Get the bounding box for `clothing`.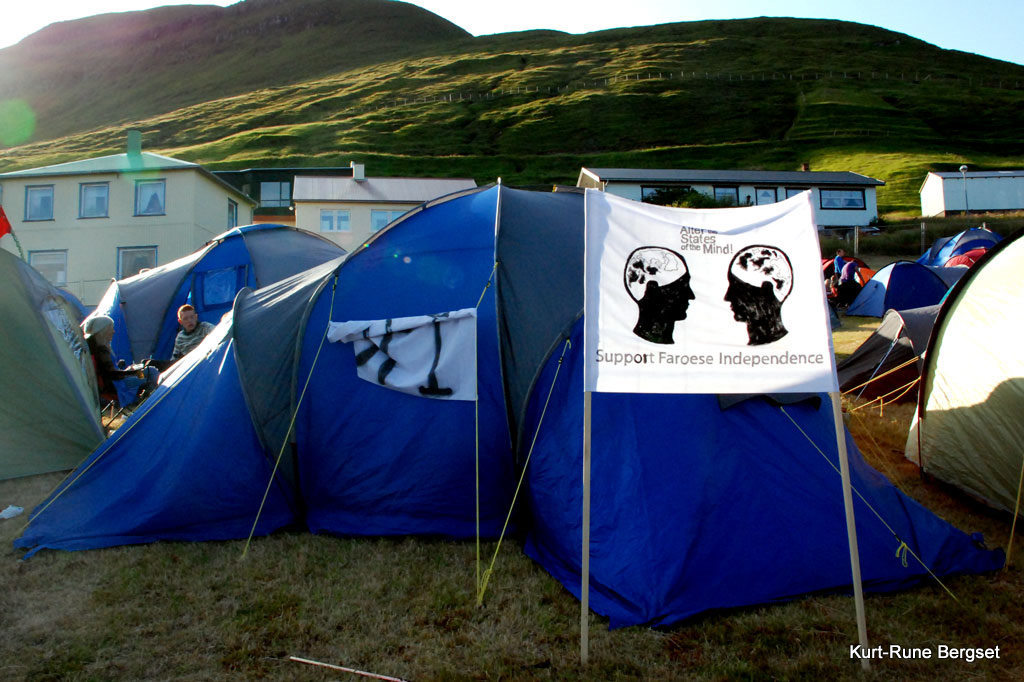
rect(823, 252, 848, 278).
